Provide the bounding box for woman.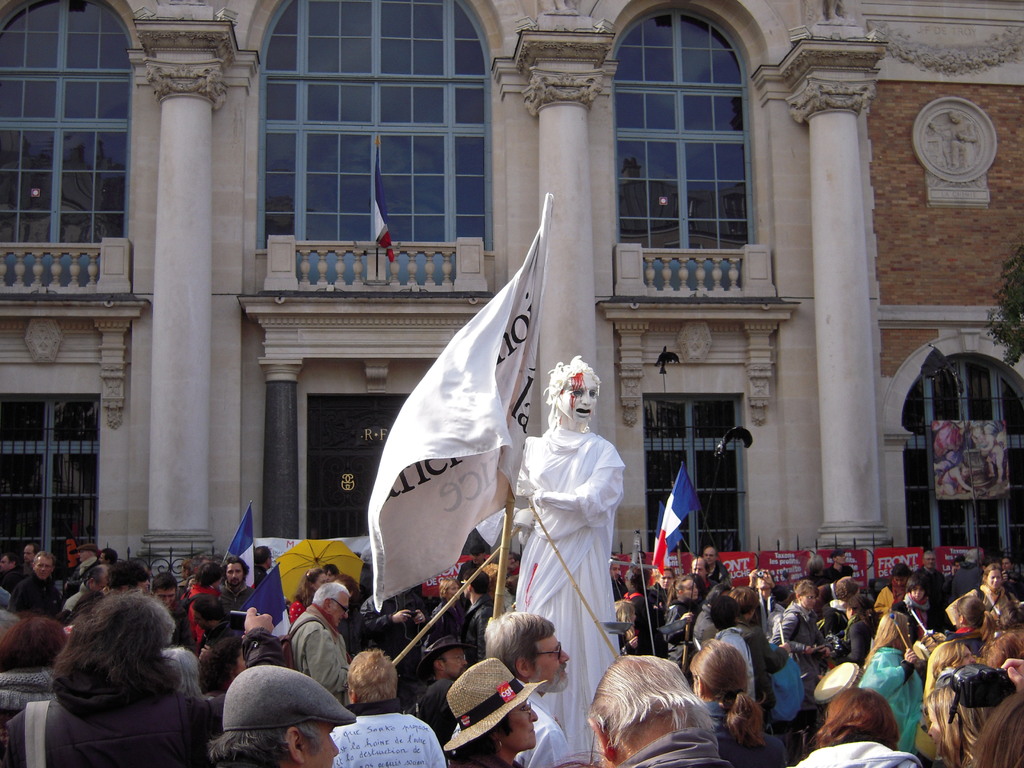
rect(416, 576, 470, 662).
